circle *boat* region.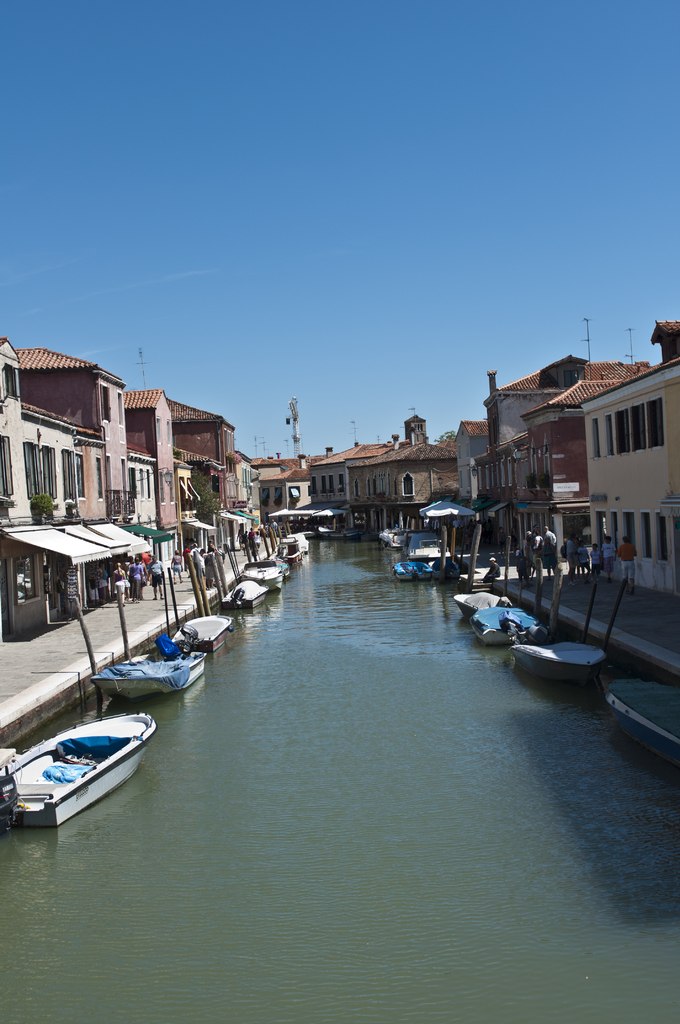
Region: {"left": 616, "top": 672, "right": 679, "bottom": 772}.
